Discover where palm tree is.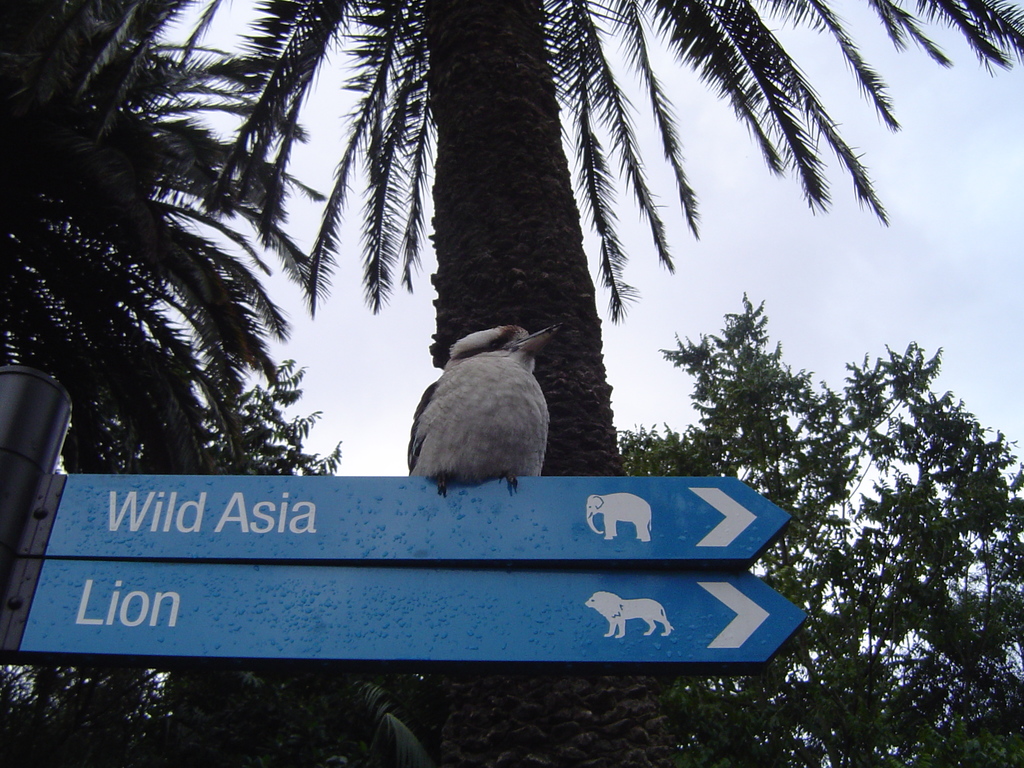
Discovered at (0,0,1023,767).
